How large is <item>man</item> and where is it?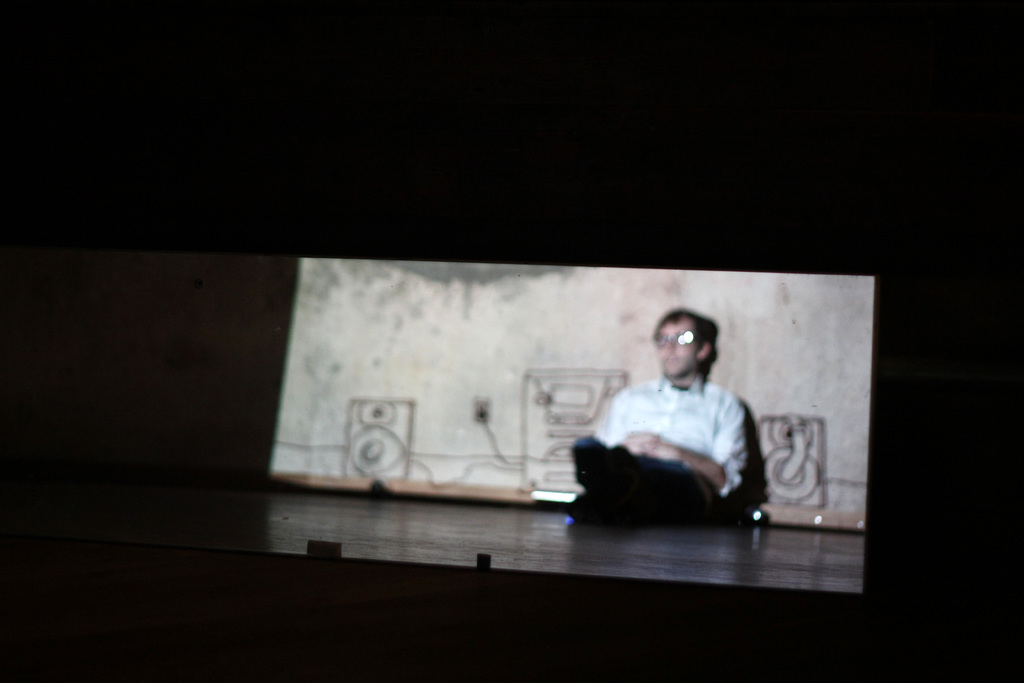
Bounding box: left=540, top=304, right=782, bottom=554.
